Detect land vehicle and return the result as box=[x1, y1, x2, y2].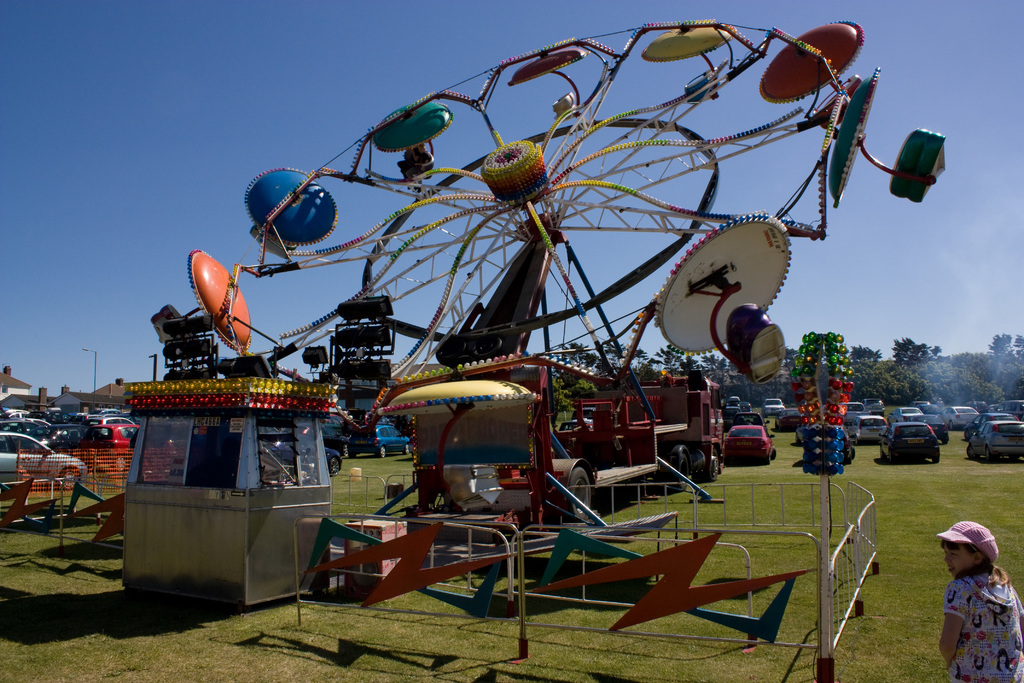
box=[840, 400, 863, 423].
